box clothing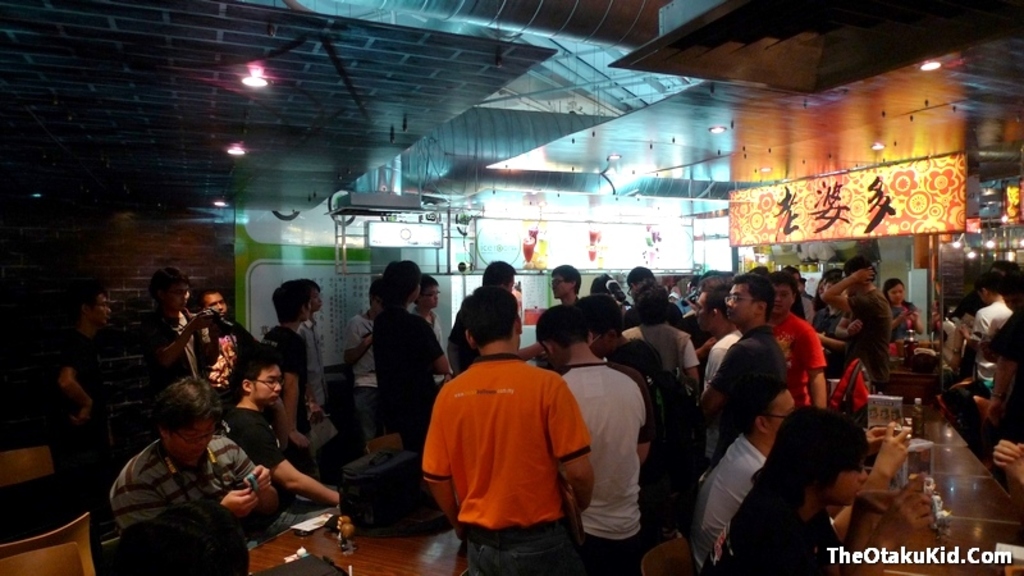
locate(223, 411, 288, 474)
